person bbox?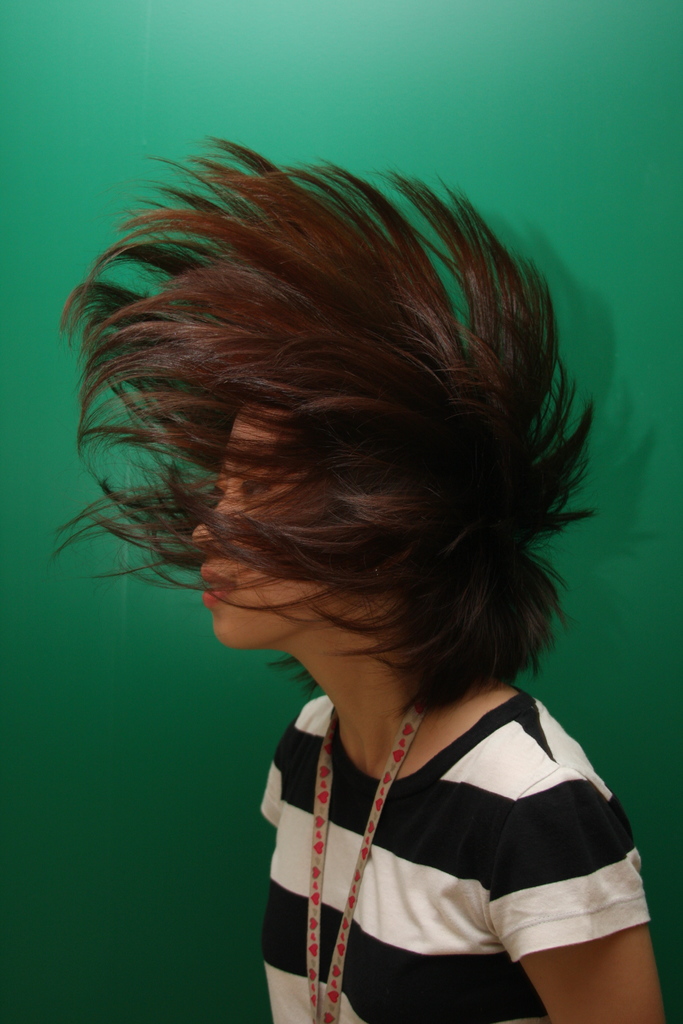
bbox(51, 123, 666, 1023)
